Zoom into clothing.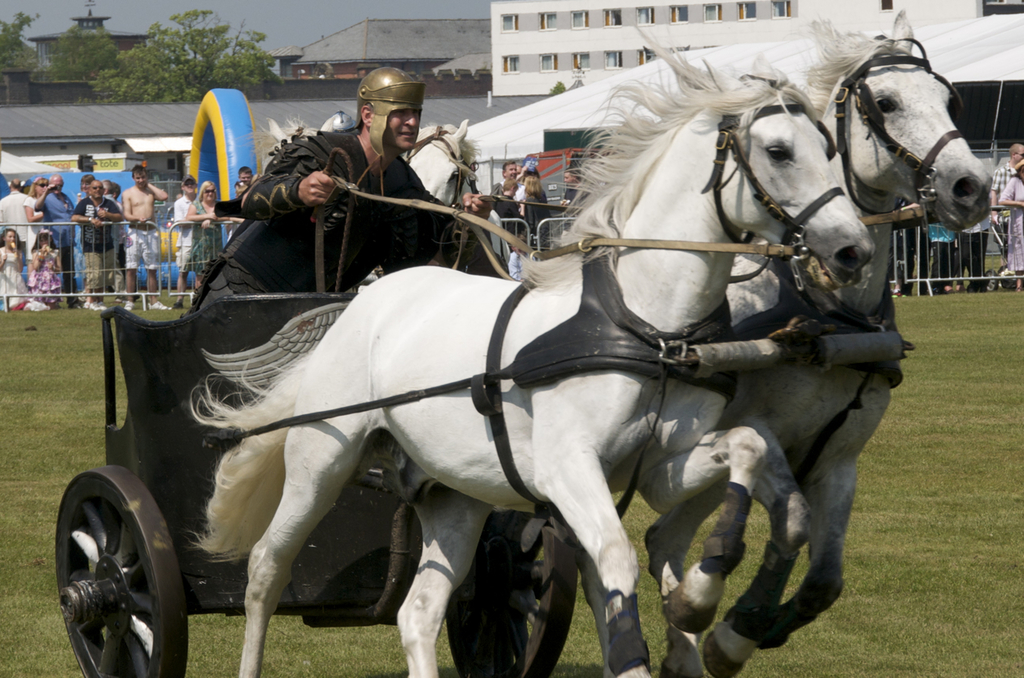
Zoom target: l=119, t=226, r=159, b=269.
